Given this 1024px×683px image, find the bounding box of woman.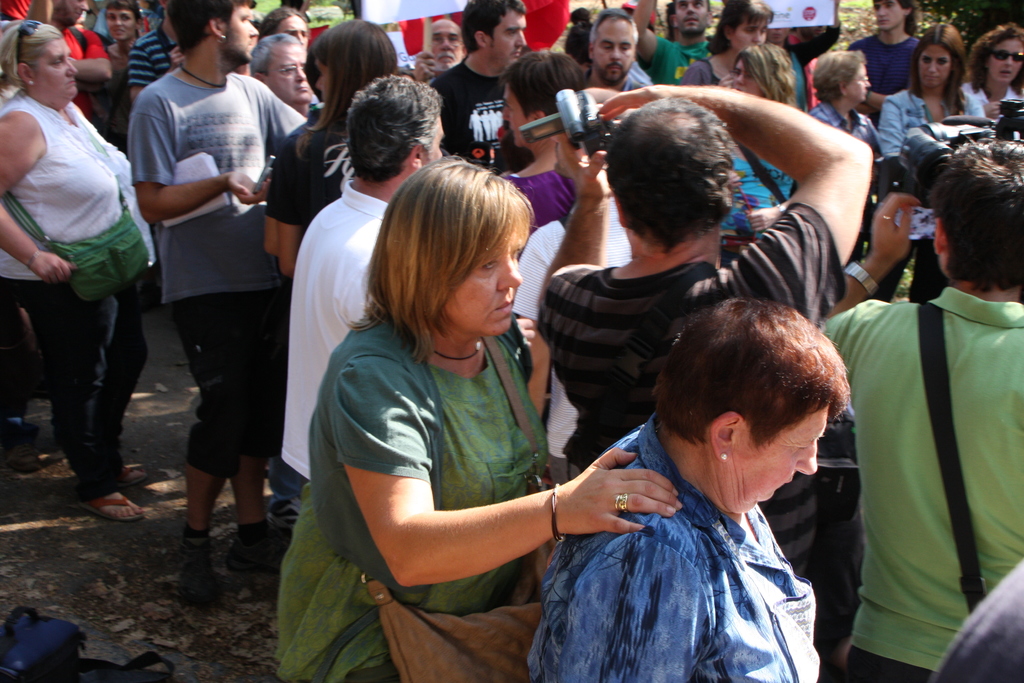
[left=804, top=56, right=885, bottom=154].
